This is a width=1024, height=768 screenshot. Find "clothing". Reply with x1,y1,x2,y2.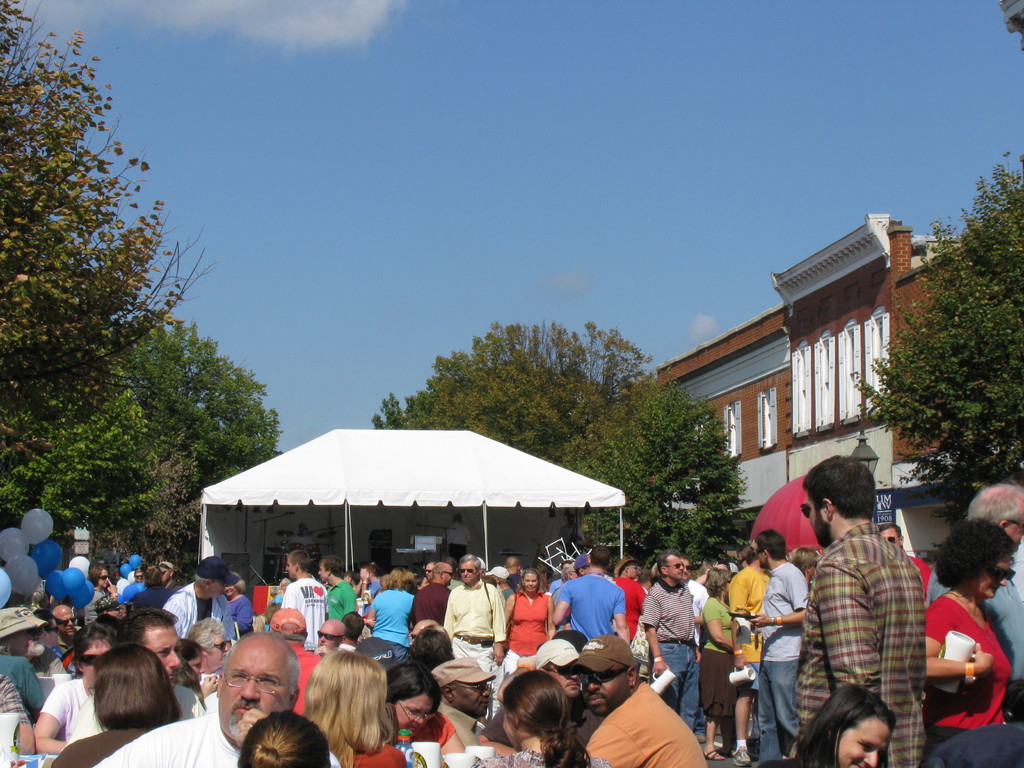
403,580,453,627.
